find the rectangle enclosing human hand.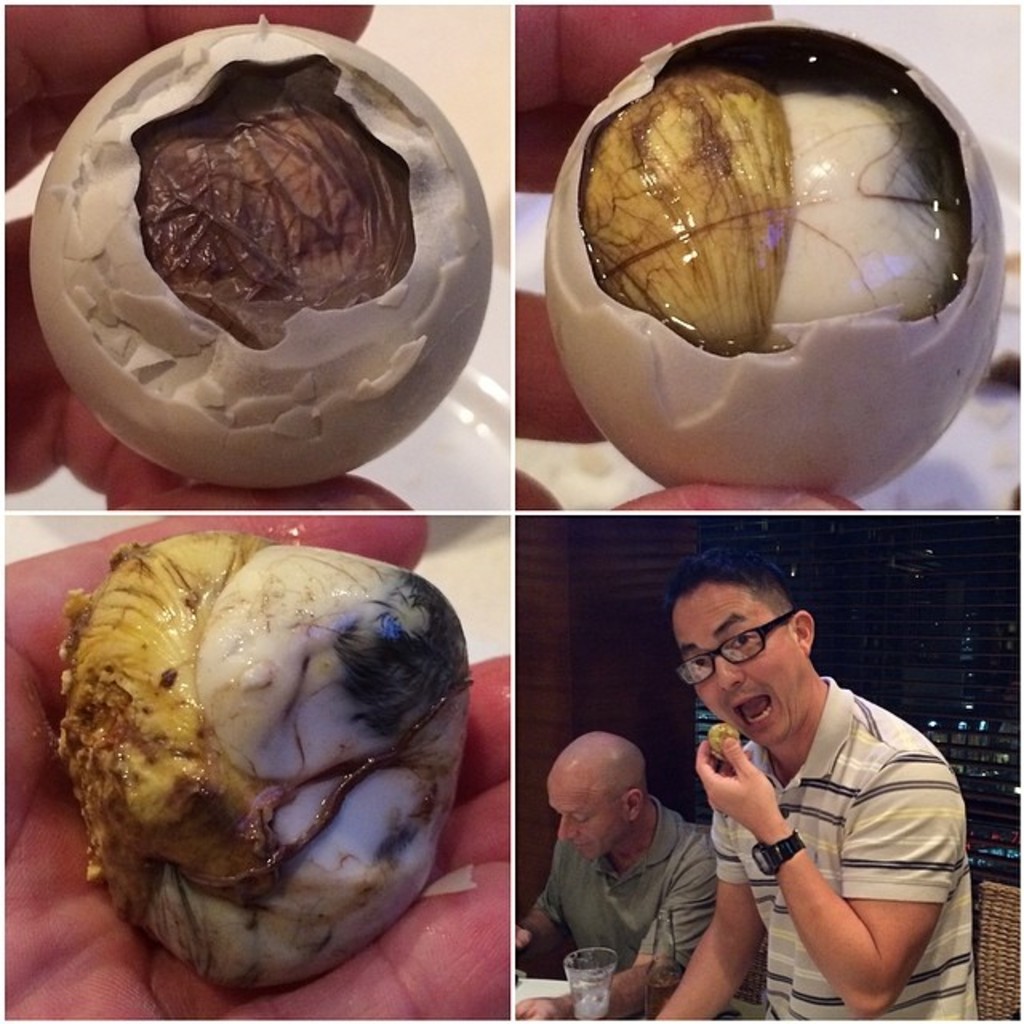
515,5,870,512.
